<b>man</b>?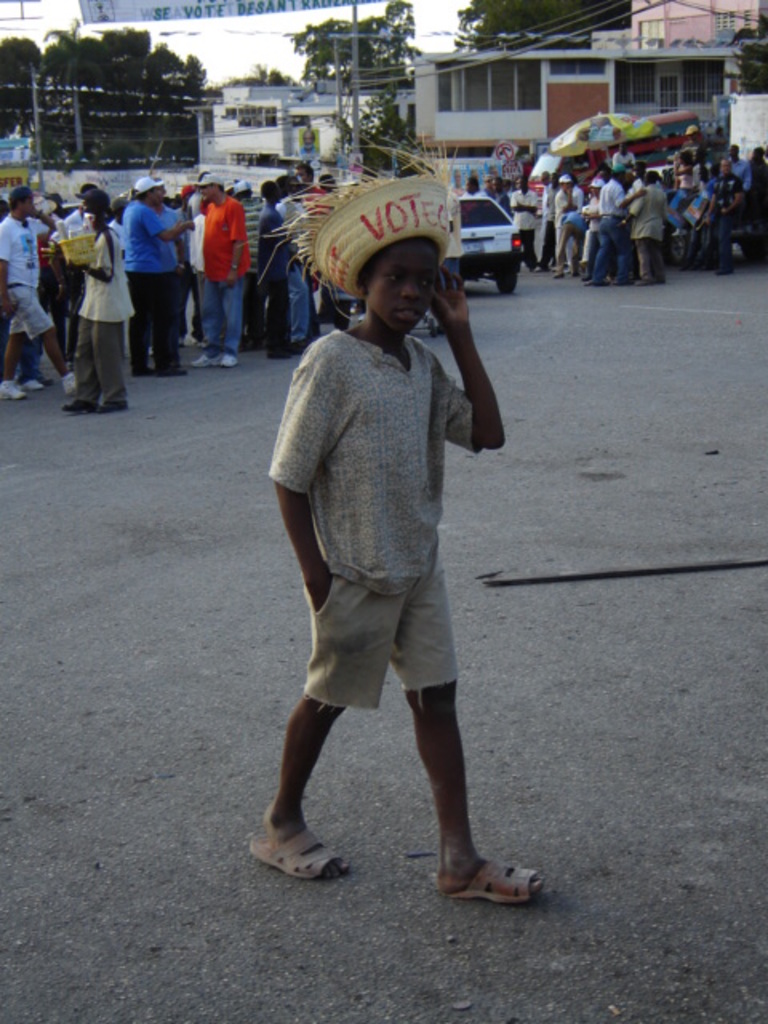
Rect(728, 146, 749, 192)
